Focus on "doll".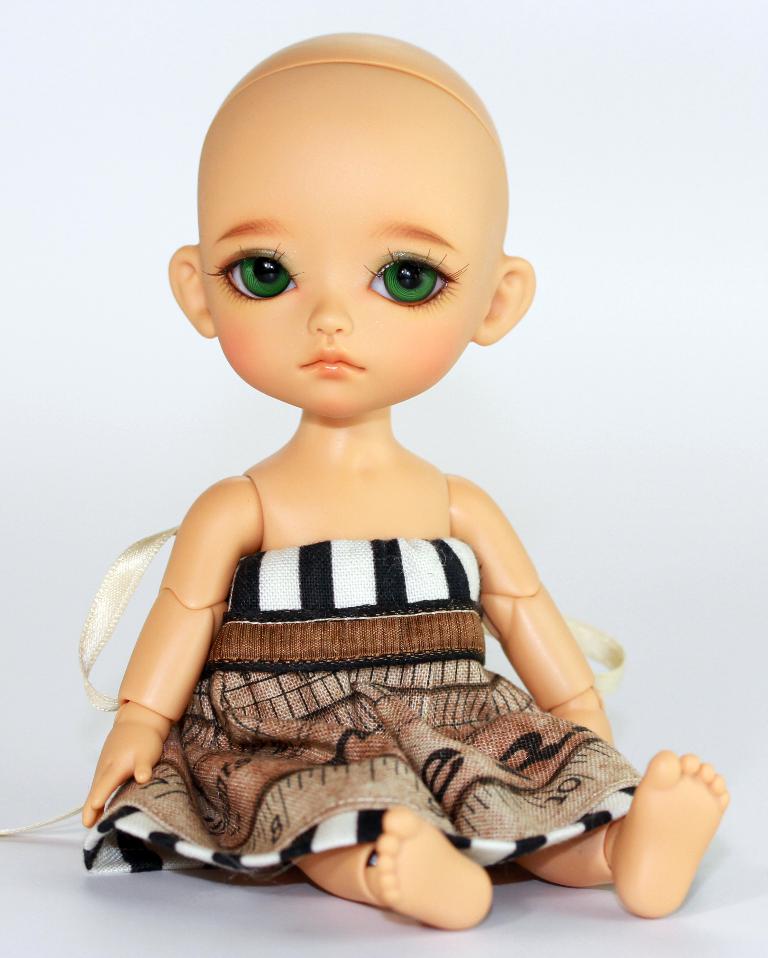
Focused at box=[60, 24, 650, 908].
